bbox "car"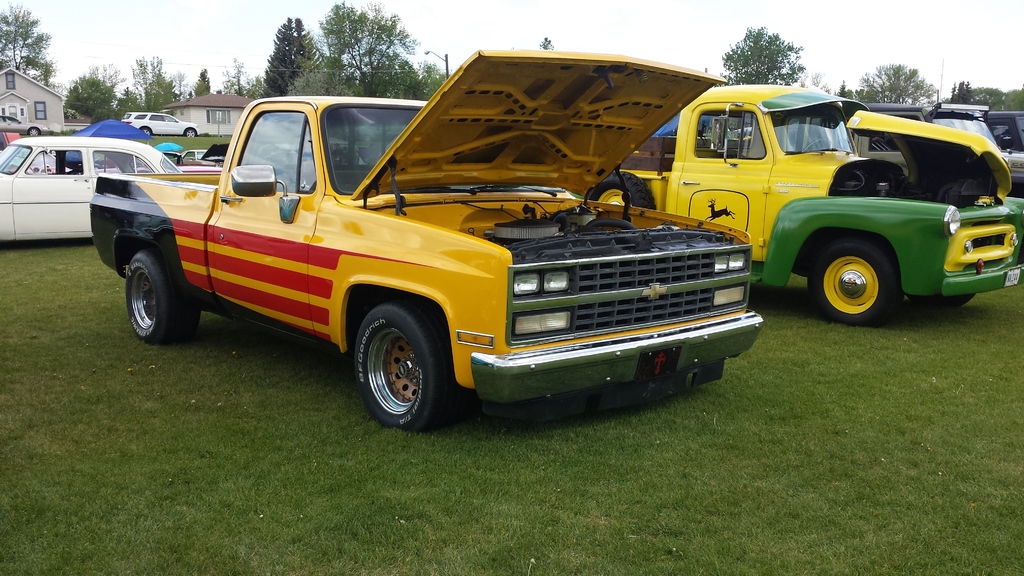
BBox(0, 113, 47, 132)
